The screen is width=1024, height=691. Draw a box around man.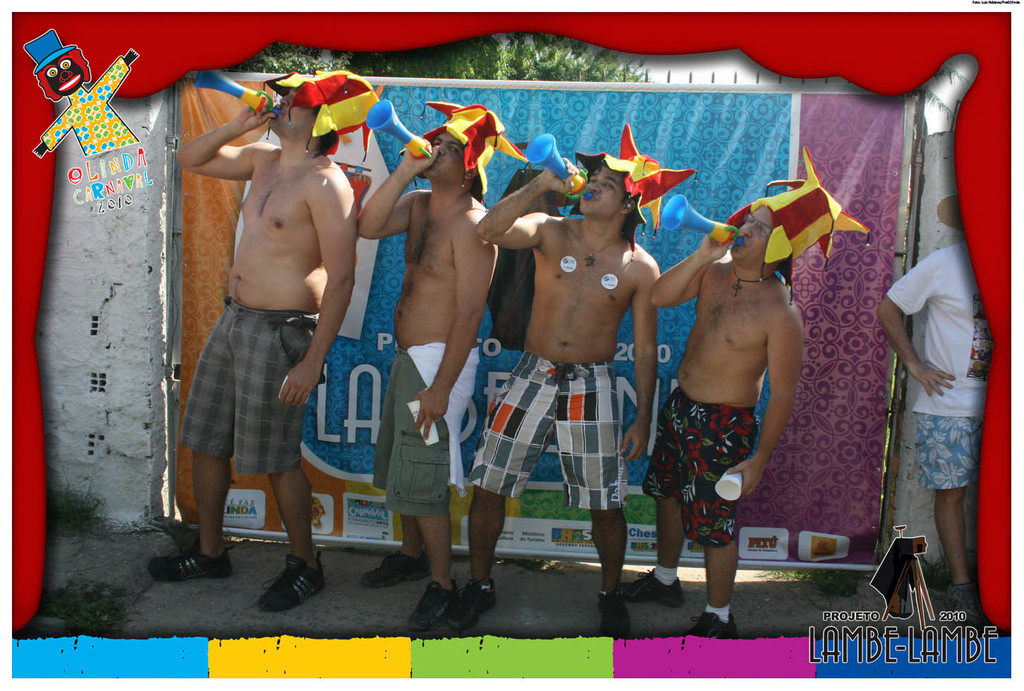
x1=168 y1=61 x2=371 y2=592.
